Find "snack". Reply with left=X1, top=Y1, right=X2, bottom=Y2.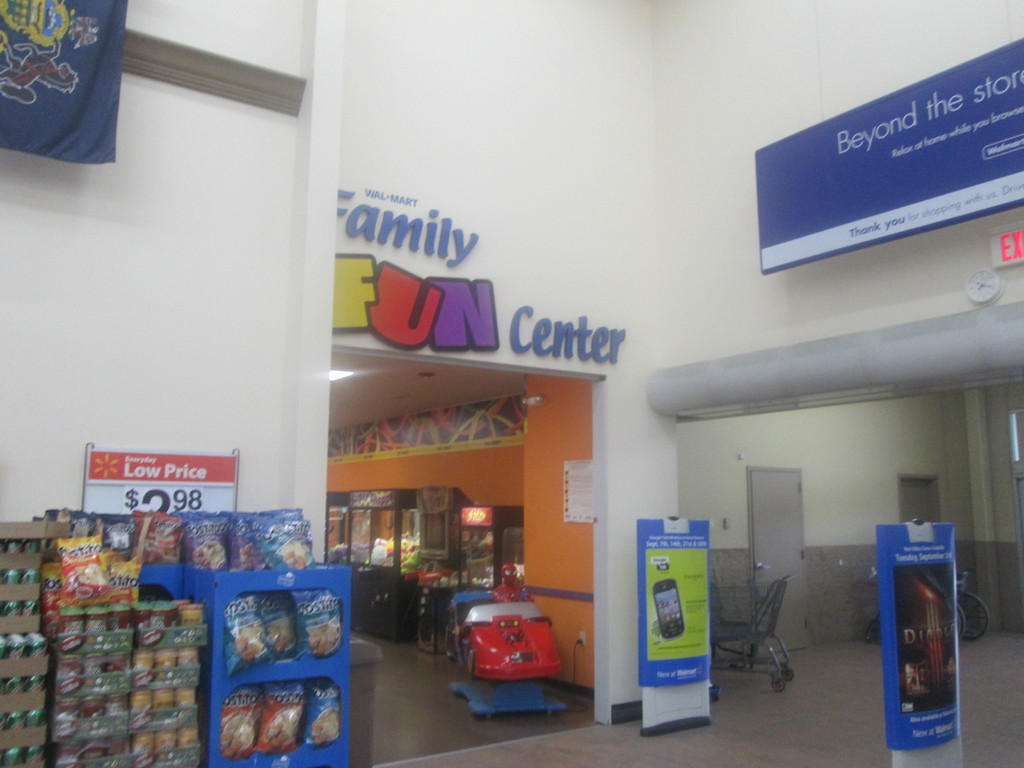
left=232, top=621, right=268, bottom=662.
